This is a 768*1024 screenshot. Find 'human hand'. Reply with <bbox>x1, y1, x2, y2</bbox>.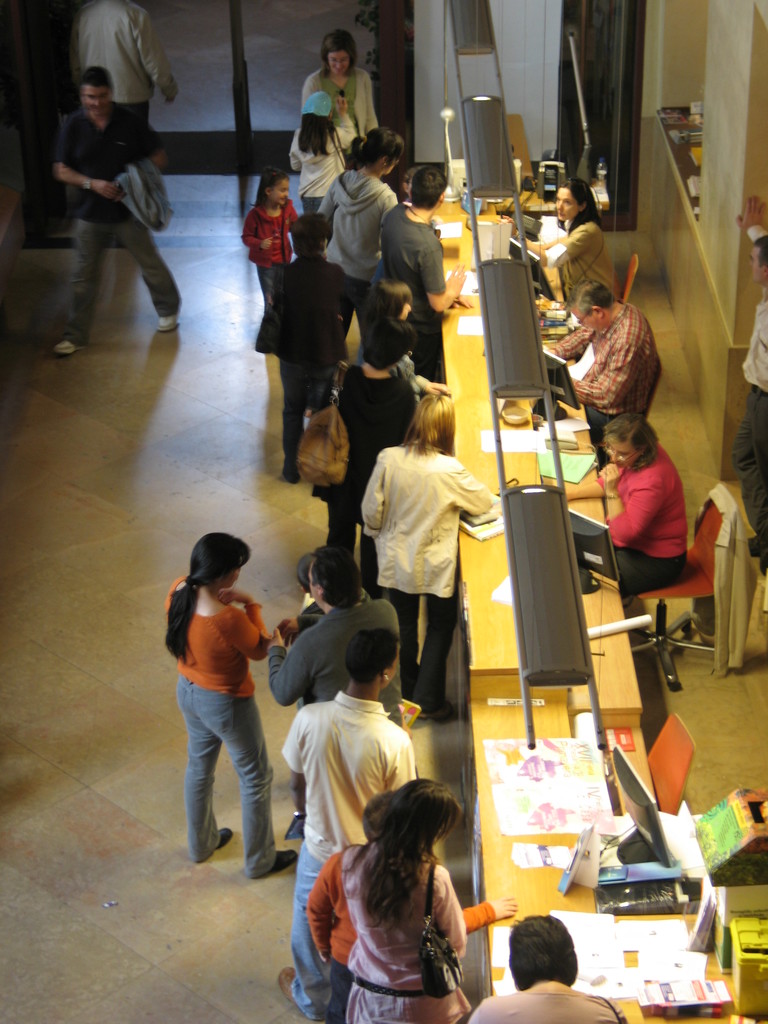
<bbox>278, 618, 298, 646</bbox>.
